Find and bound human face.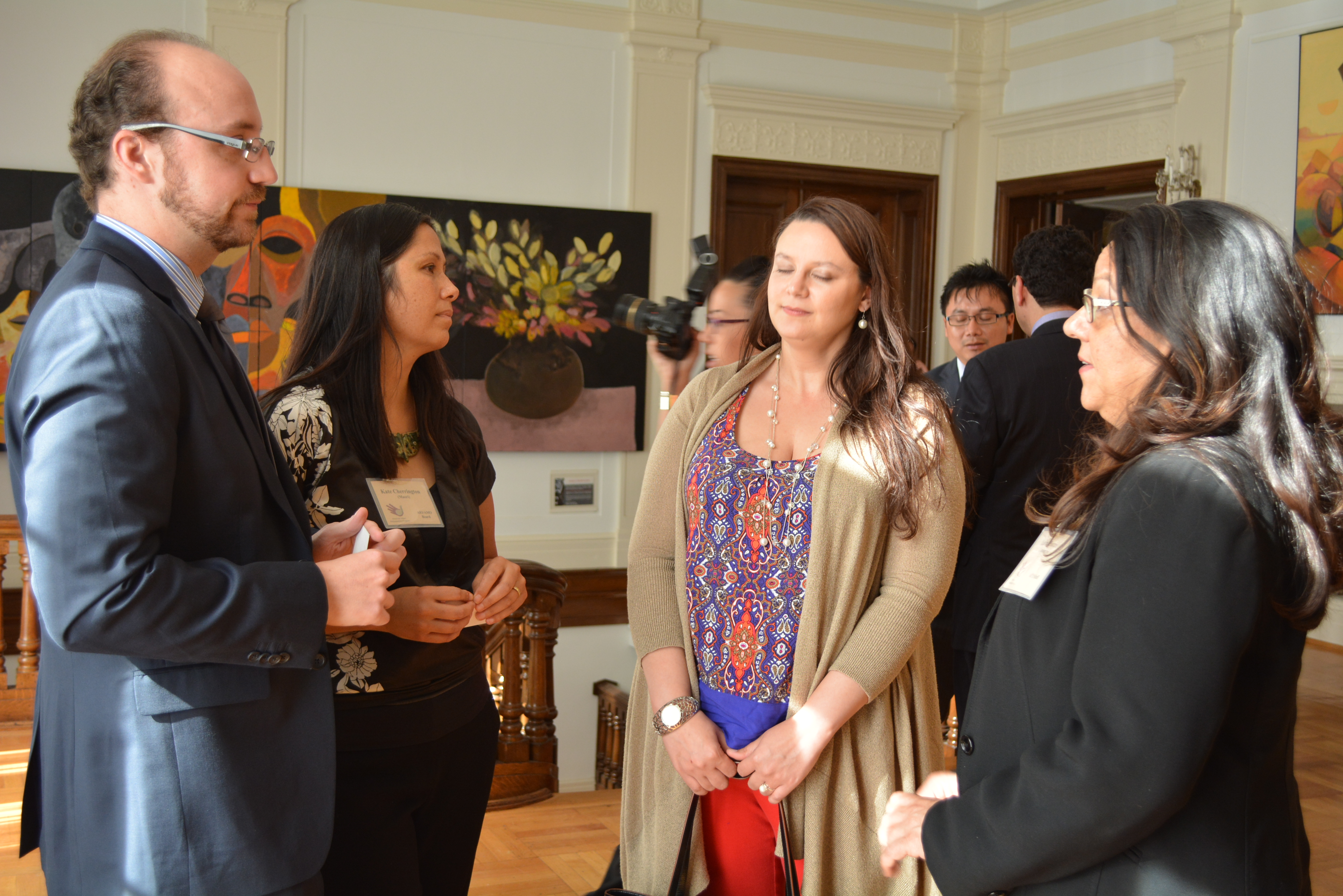
Bound: locate(316, 72, 342, 120).
